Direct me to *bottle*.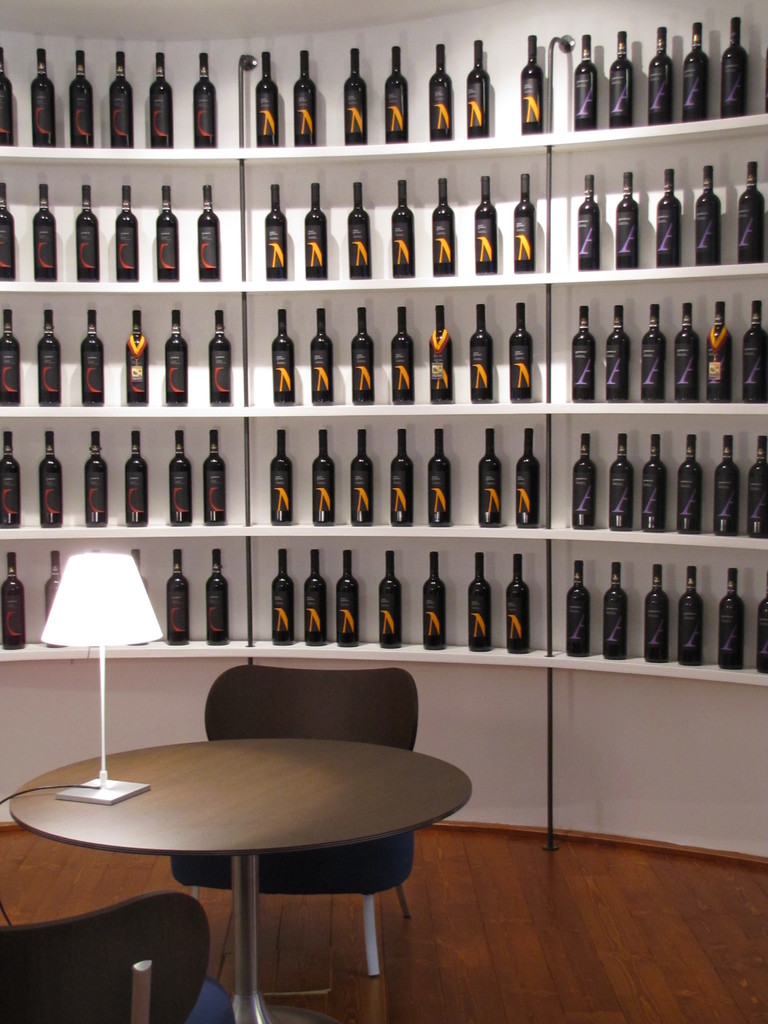
Direction: select_region(302, 189, 330, 282).
